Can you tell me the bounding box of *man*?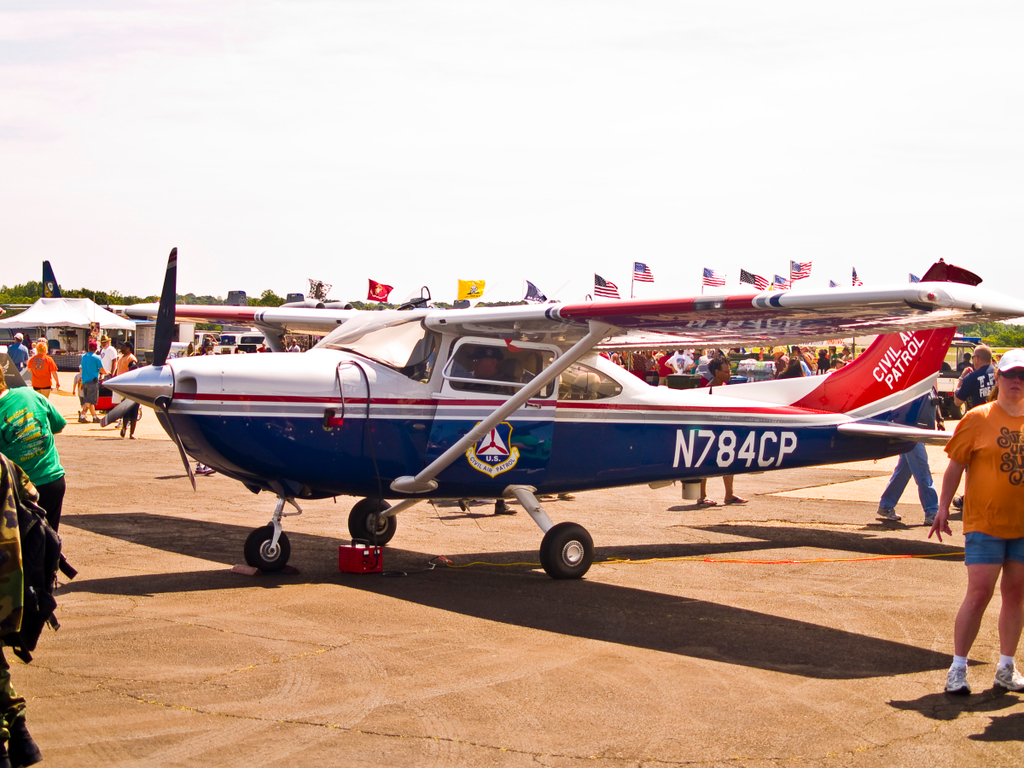
<region>98, 335, 119, 377</region>.
